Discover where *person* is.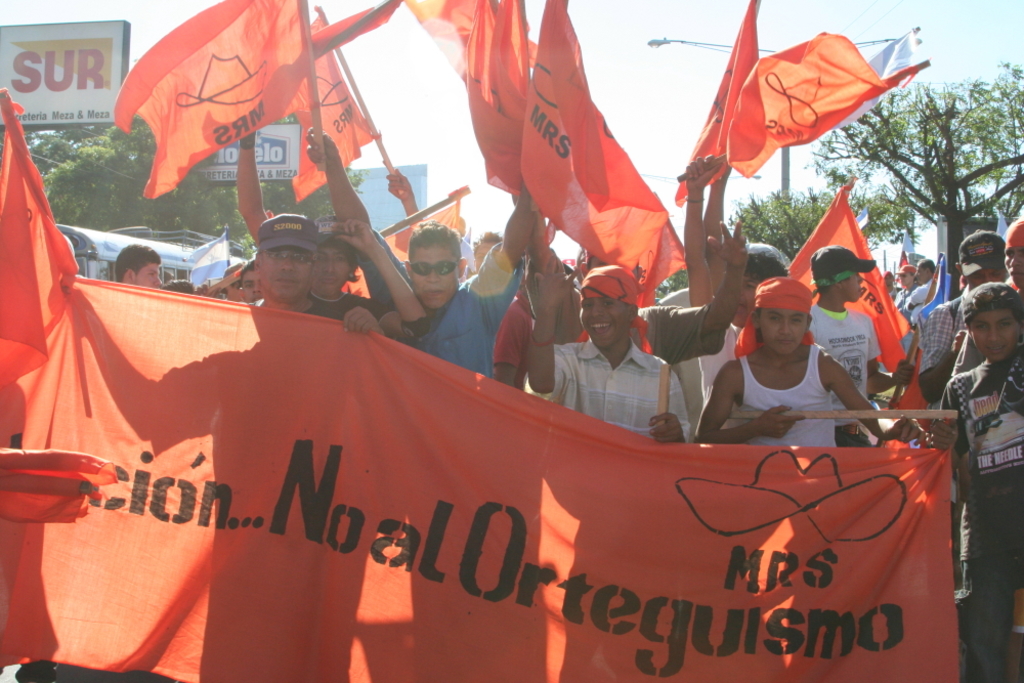
Discovered at pyautogui.locateOnScreen(915, 222, 1009, 591).
